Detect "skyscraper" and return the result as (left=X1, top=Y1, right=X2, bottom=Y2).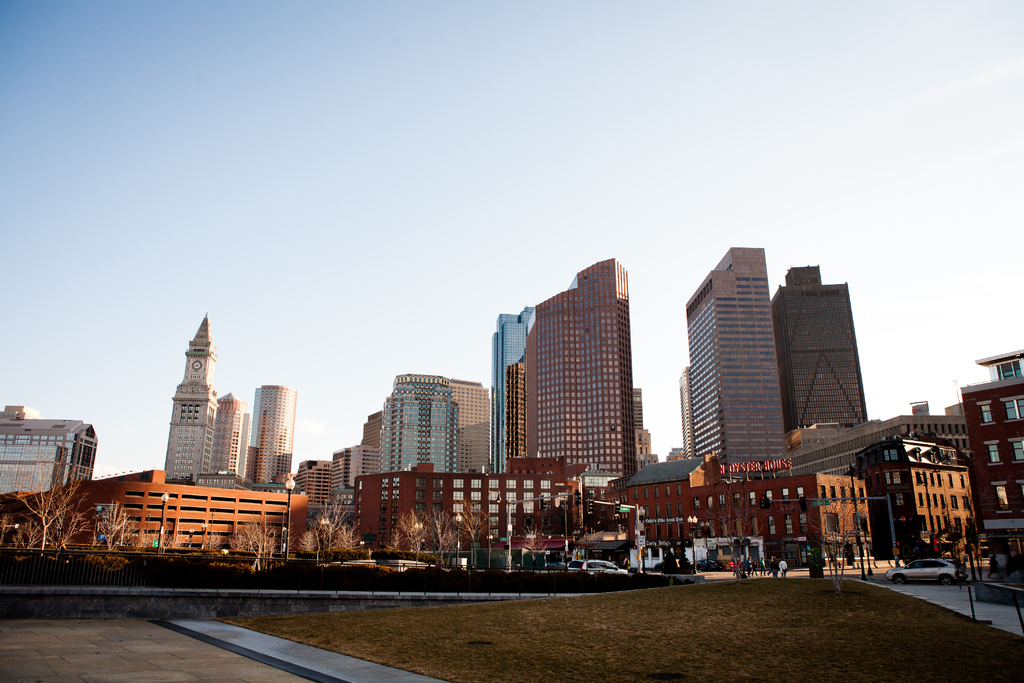
(left=679, top=239, right=877, bottom=482).
